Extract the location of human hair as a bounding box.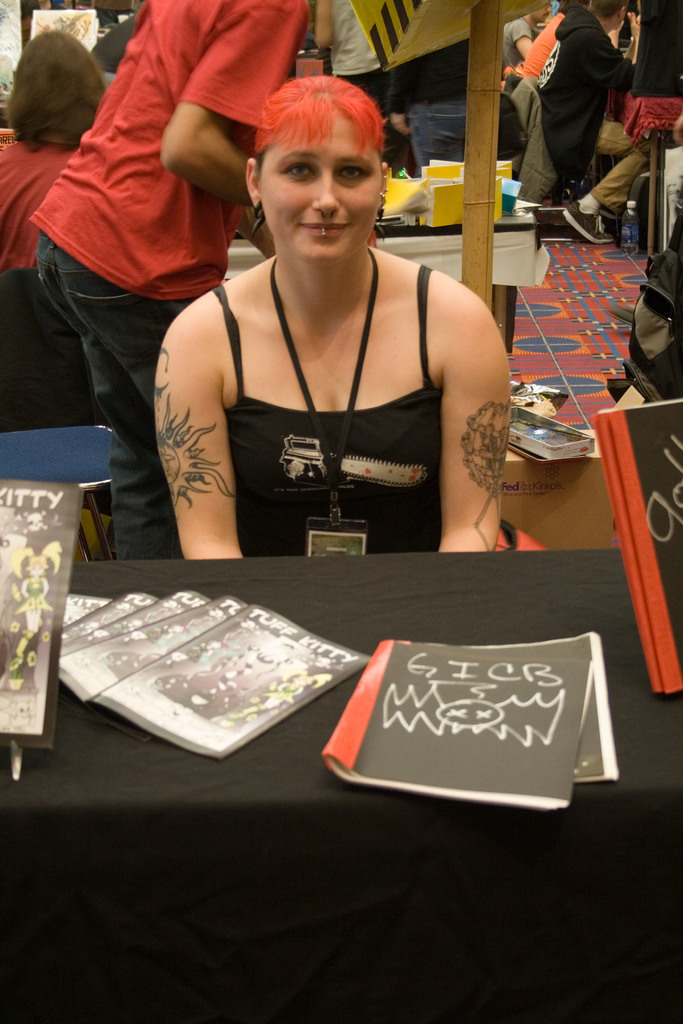
[252, 68, 386, 252].
